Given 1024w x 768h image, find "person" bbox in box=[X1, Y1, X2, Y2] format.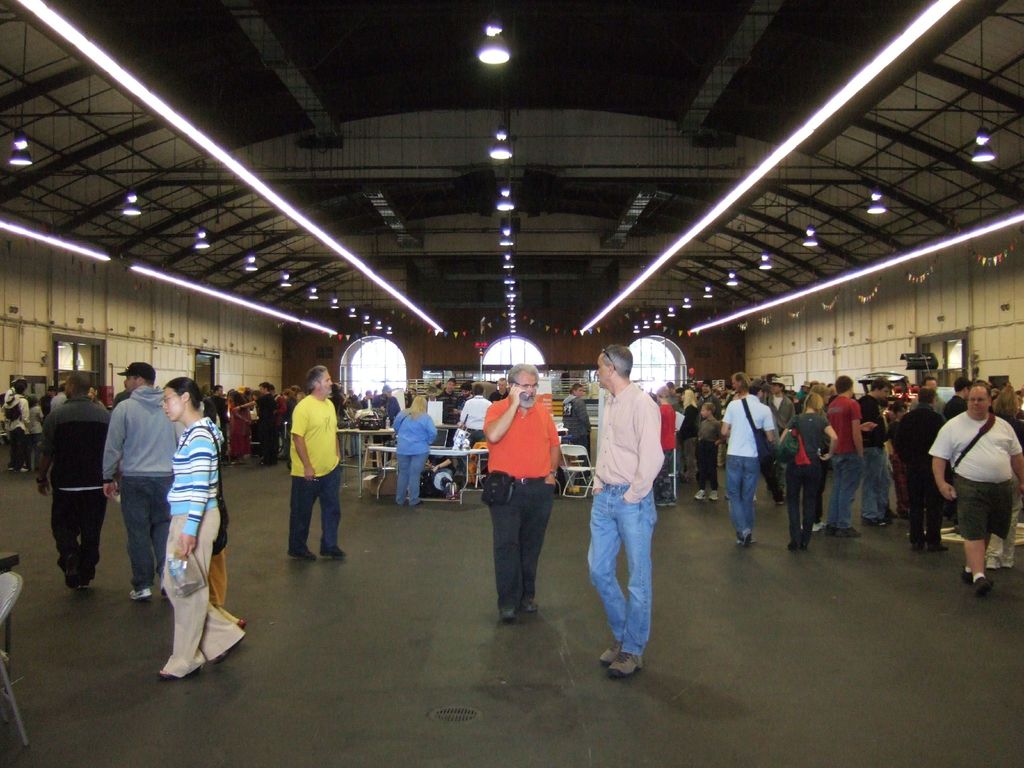
box=[234, 385, 246, 399].
